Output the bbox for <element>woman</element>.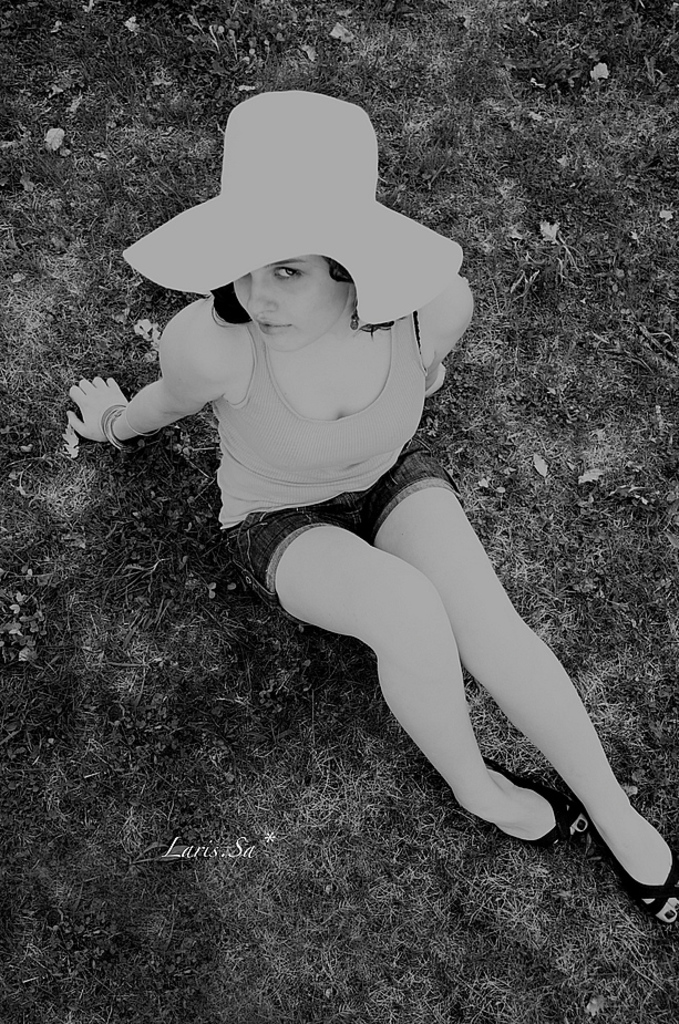
[left=122, top=136, right=608, bottom=883].
